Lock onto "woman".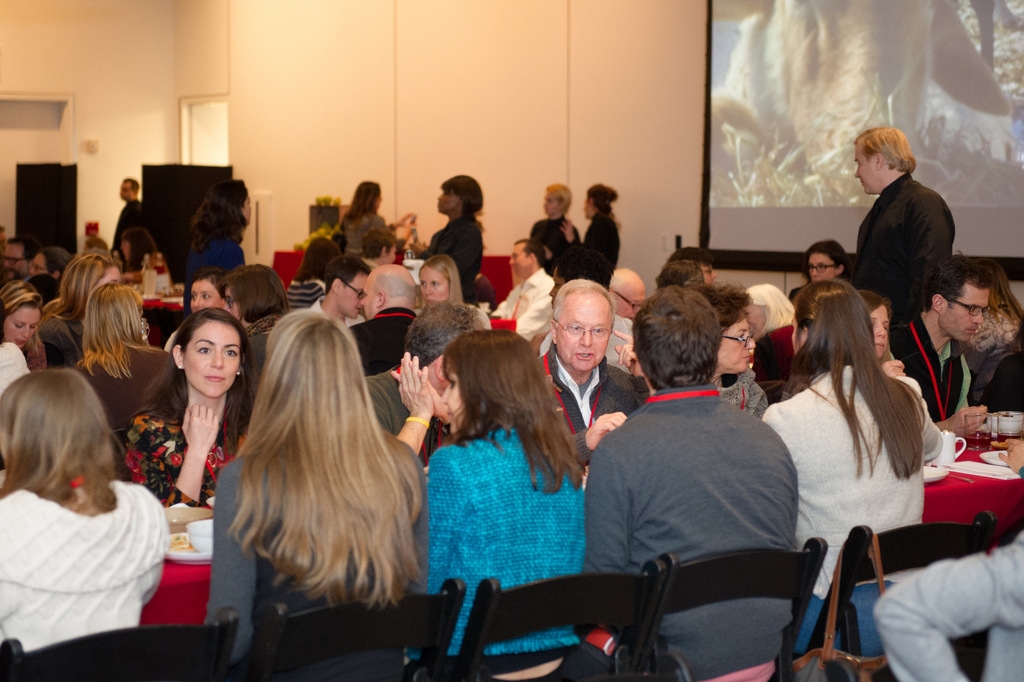
Locked: <region>76, 277, 173, 432</region>.
